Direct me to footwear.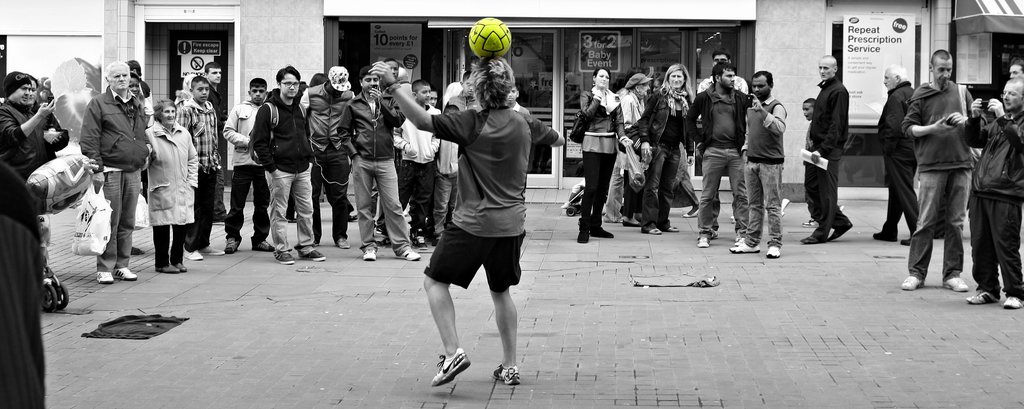
Direction: {"left": 590, "top": 222, "right": 615, "bottom": 239}.
